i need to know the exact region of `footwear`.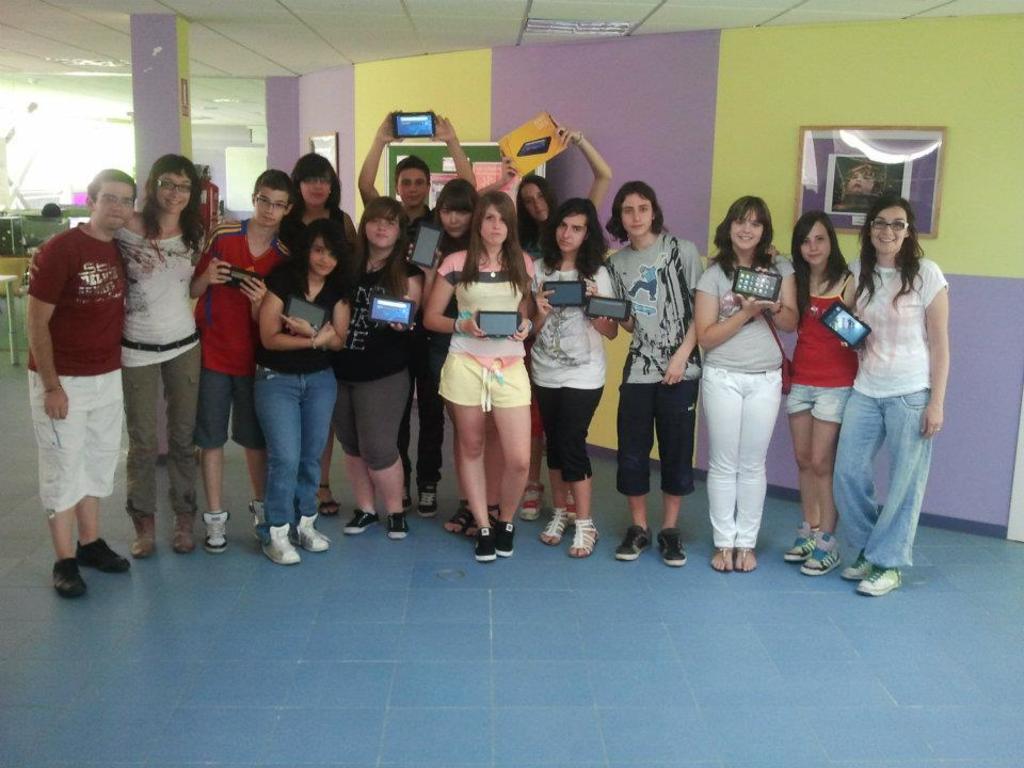
Region: select_region(260, 526, 298, 563).
